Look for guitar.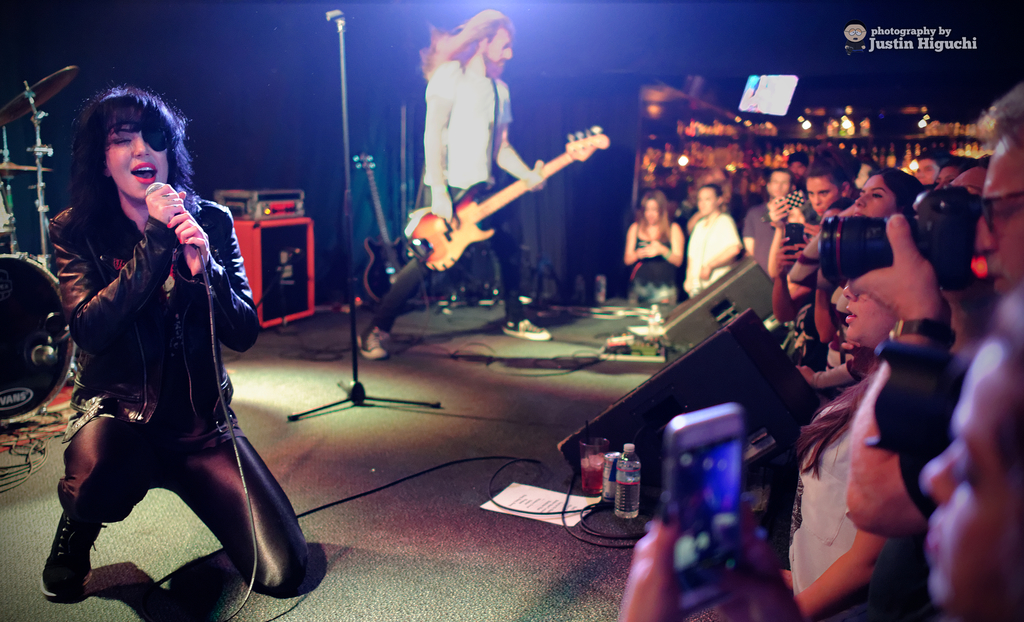
Found: BBox(353, 153, 409, 300).
